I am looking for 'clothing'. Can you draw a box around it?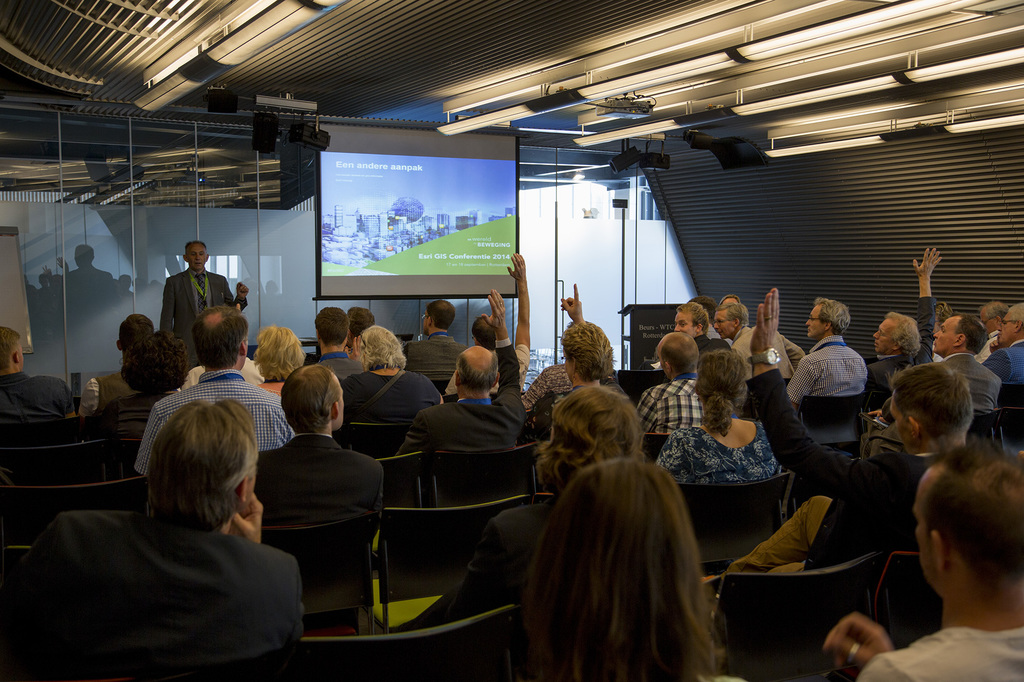
Sure, the bounding box is select_region(639, 367, 700, 430).
